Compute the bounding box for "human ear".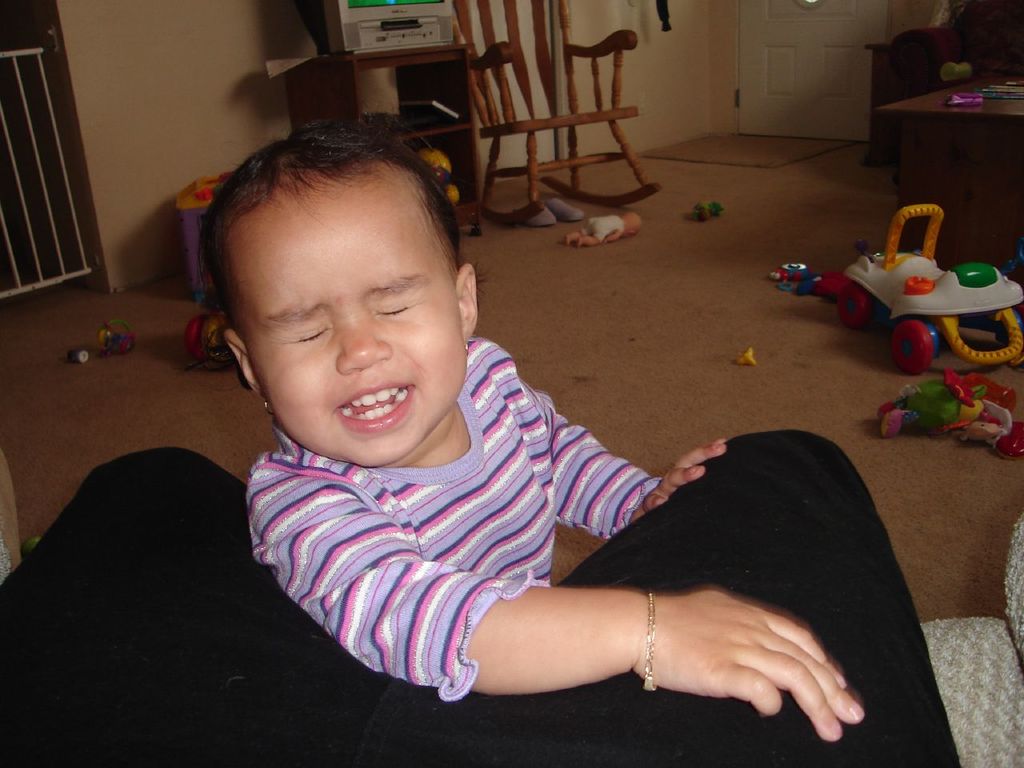
(222,326,258,398).
